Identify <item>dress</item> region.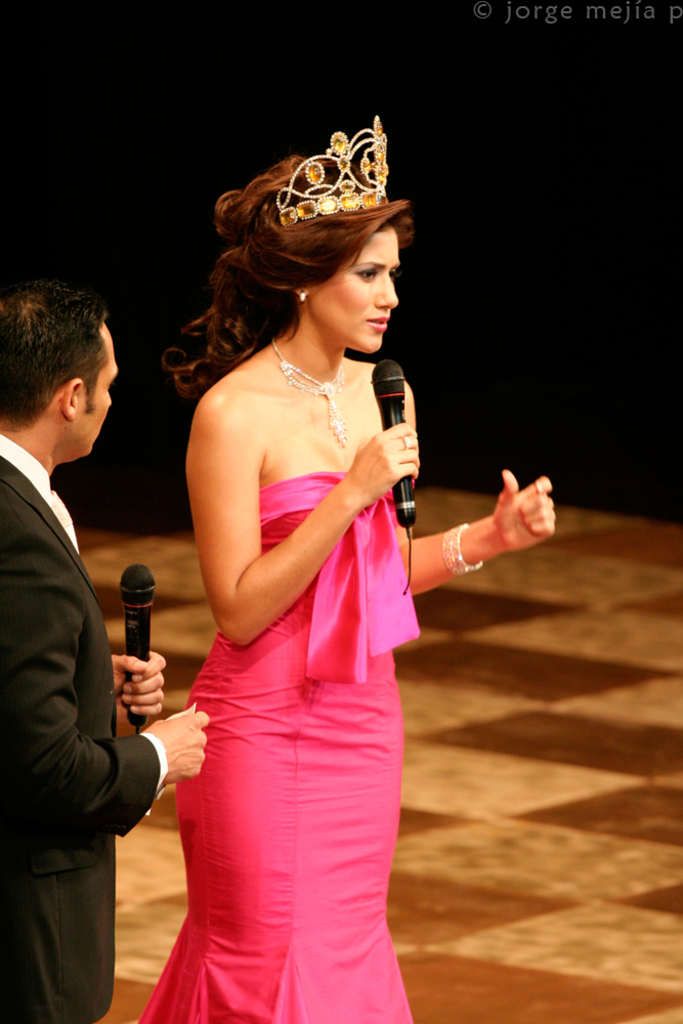
Region: Rect(134, 468, 420, 1023).
